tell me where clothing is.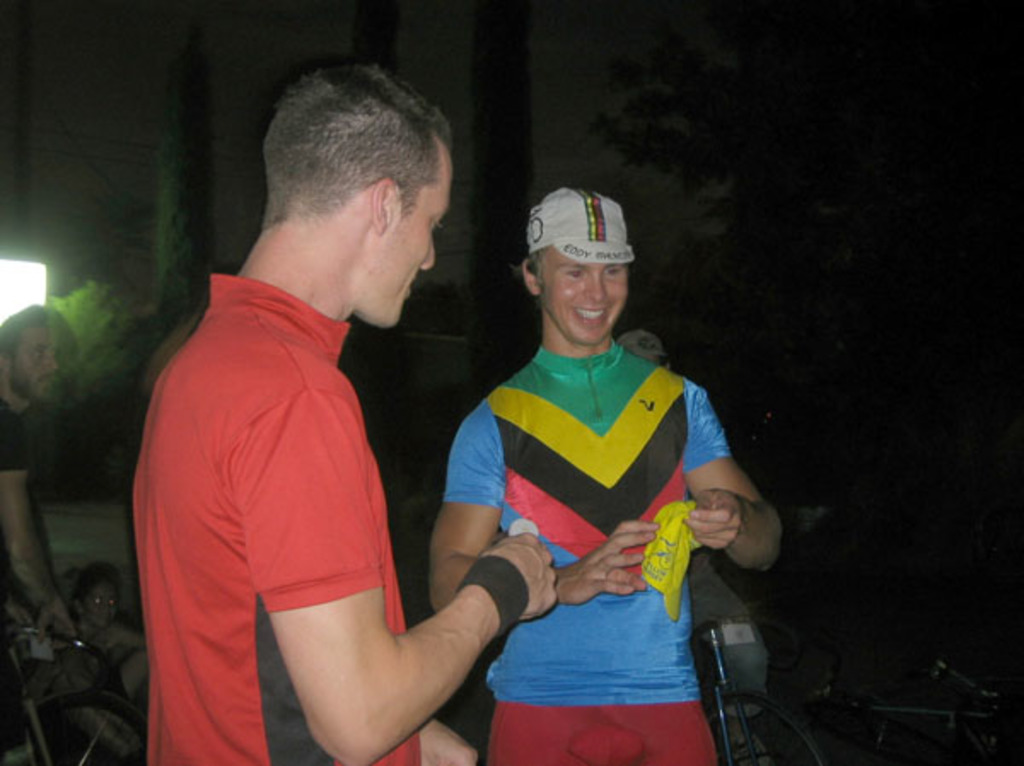
clothing is at [left=430, top=295, right=741, bottom=732].
